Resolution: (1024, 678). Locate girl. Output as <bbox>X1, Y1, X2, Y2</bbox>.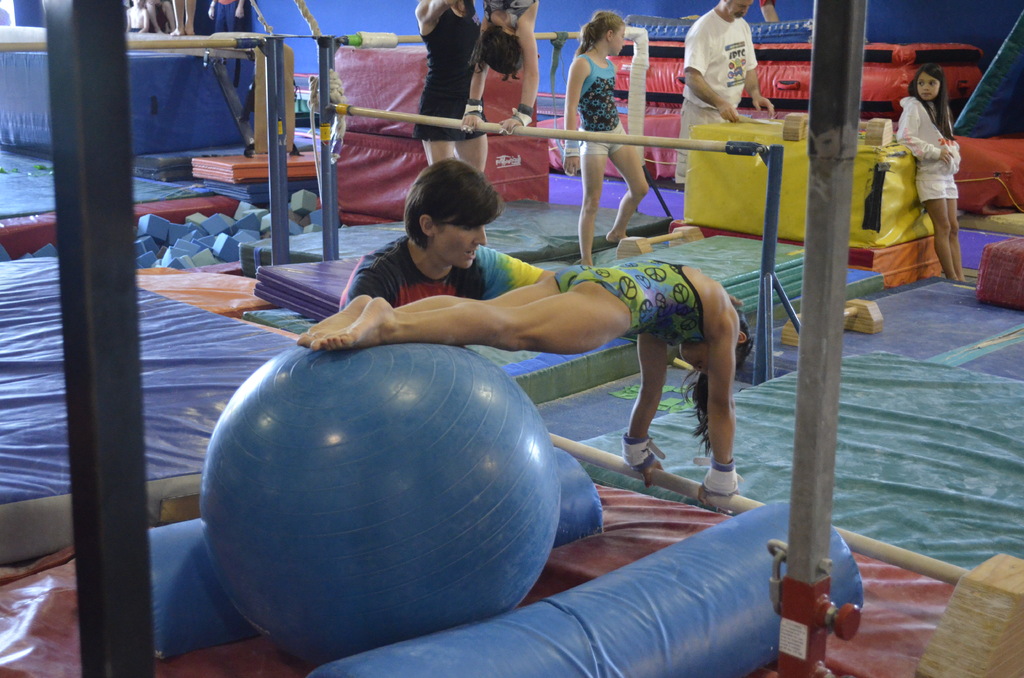
<bbox>560, 8, 650, 265</bbox>.
